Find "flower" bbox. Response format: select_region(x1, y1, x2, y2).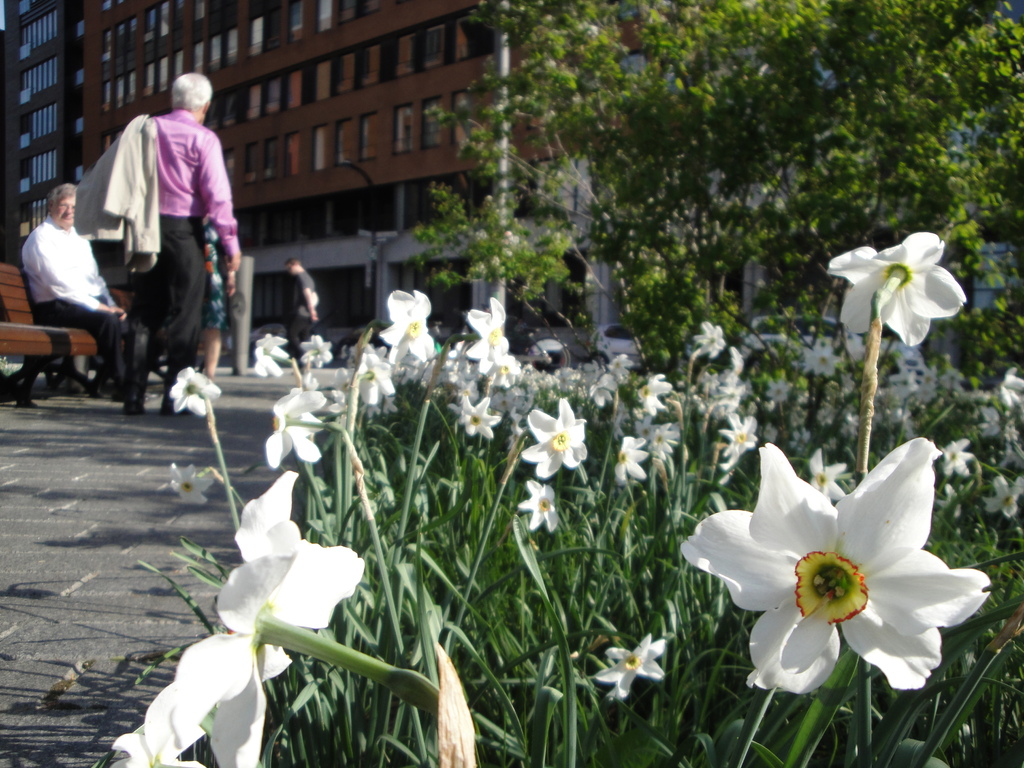
select_region(595, 632, 662, 696).
